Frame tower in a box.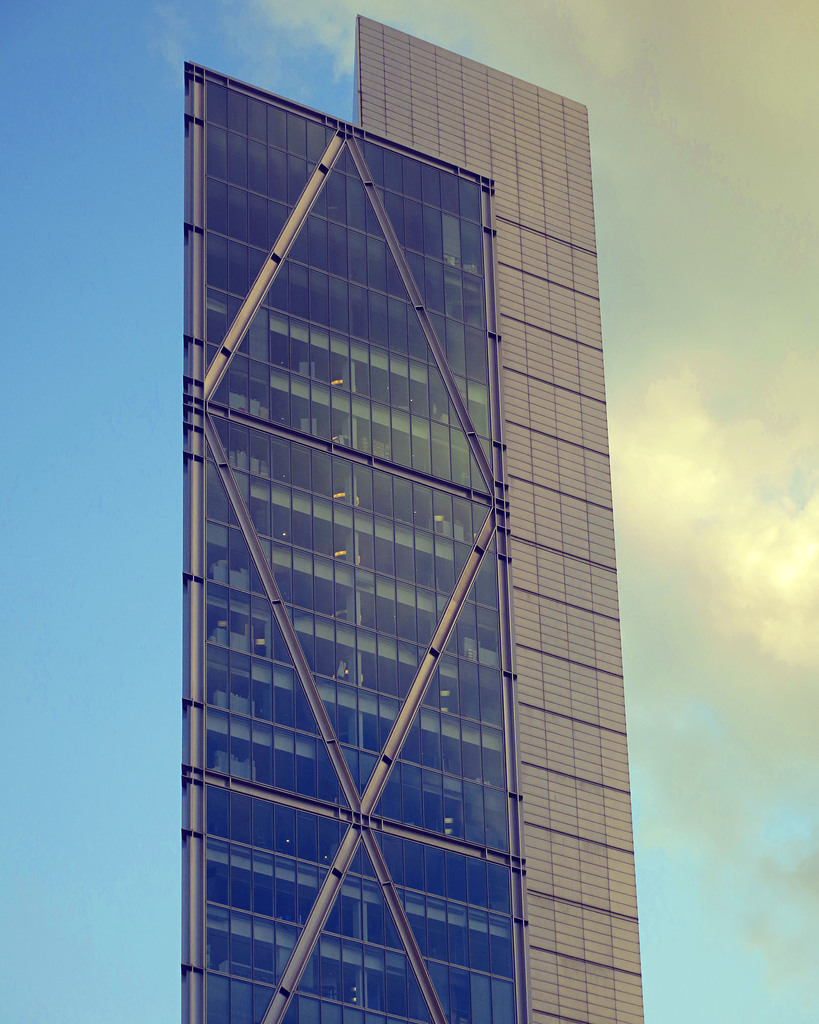
<bbox>171, 56, 534, 1023</bbox>.
